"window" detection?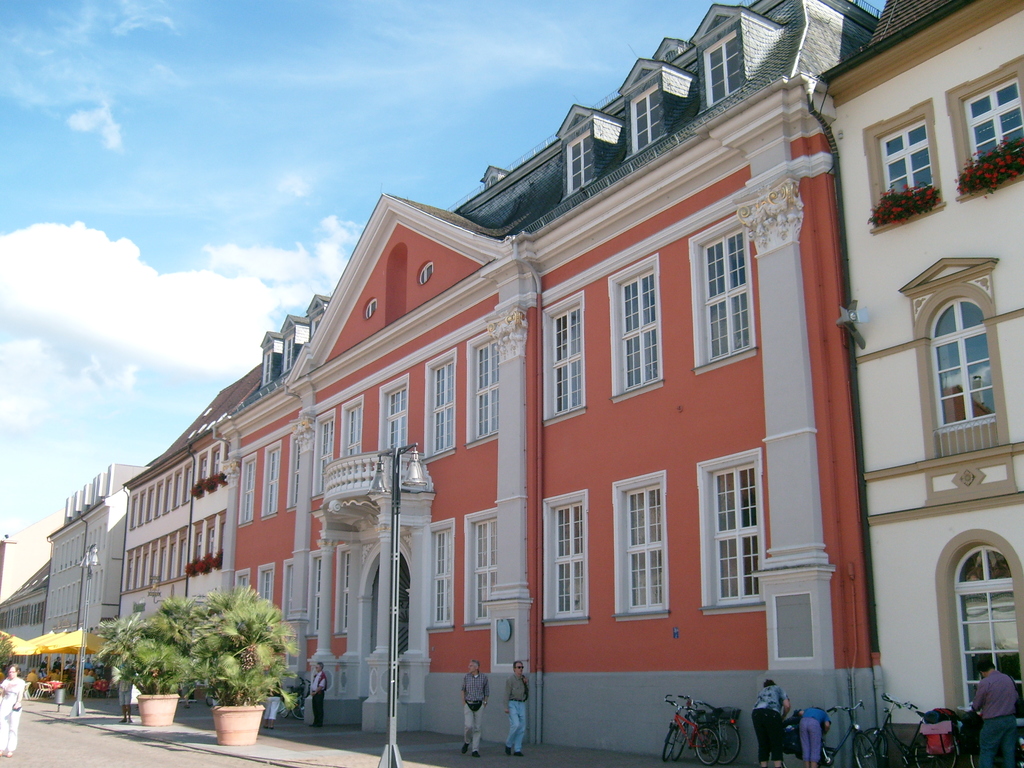
box(429, 521, 461, 625)
